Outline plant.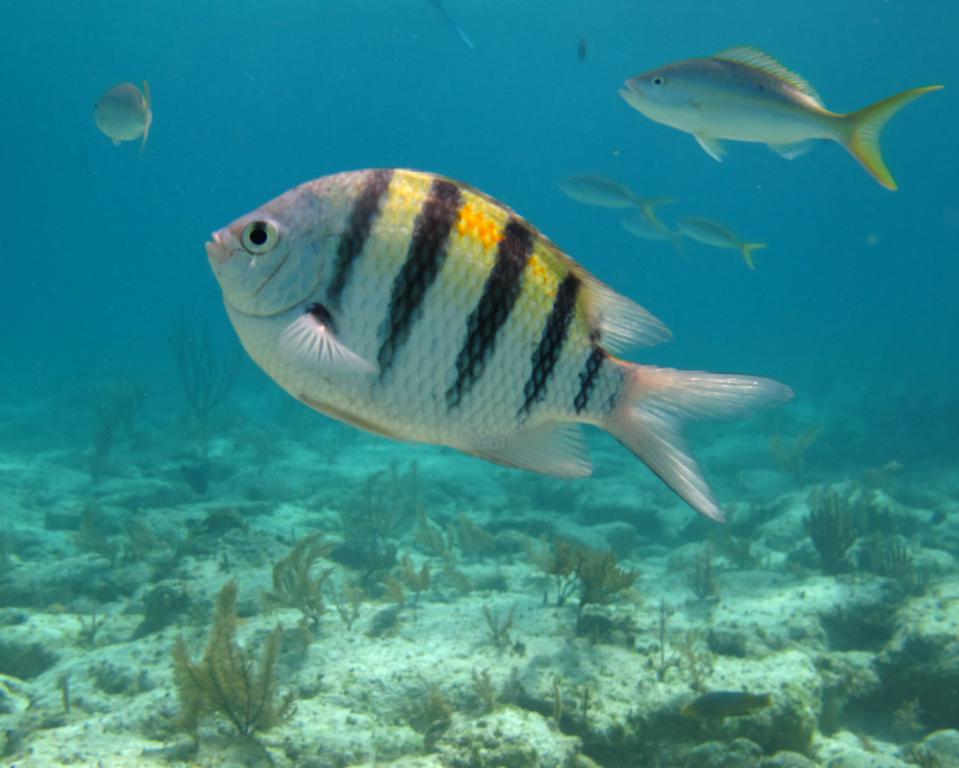
Outline: bbox(429, 559, 466, 604).
